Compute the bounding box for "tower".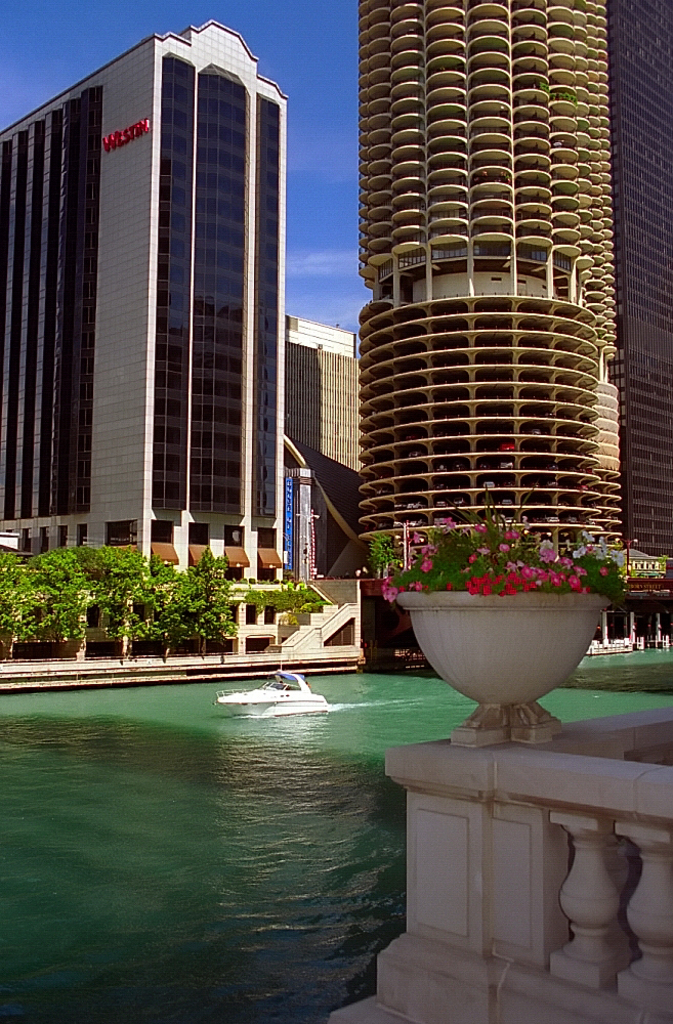
pyautogui.locateOnScreen(322, 0, 628, 643).
